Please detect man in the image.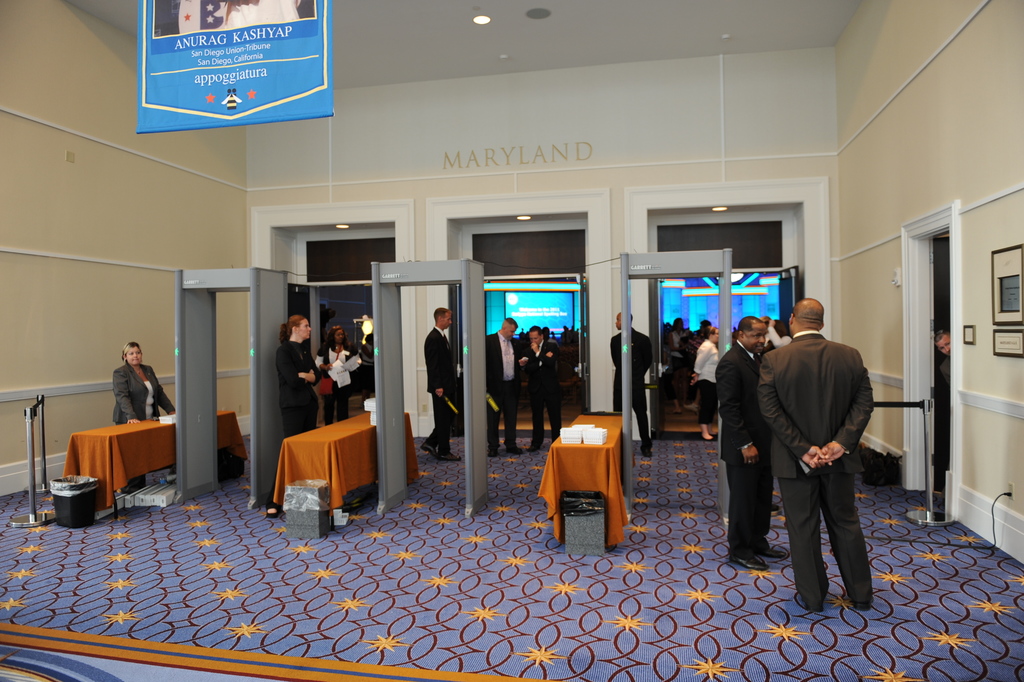
<bbox>754, 298, 874, 610</bbox>.
